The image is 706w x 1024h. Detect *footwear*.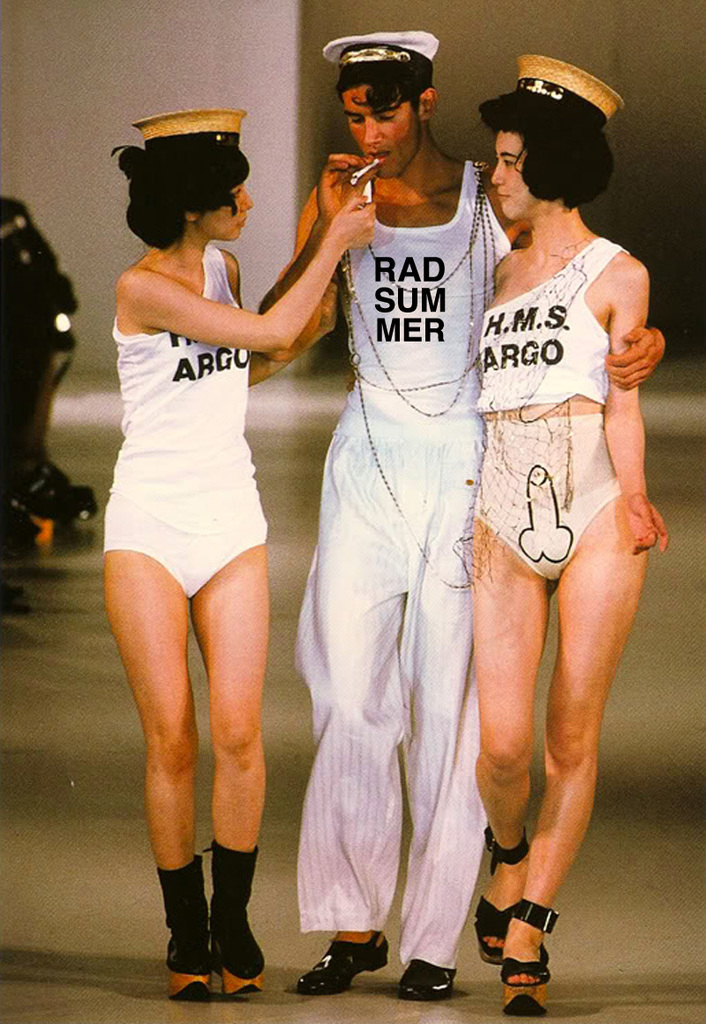
Detection: x1=392, y1=959, x2=457, y2=1005.
